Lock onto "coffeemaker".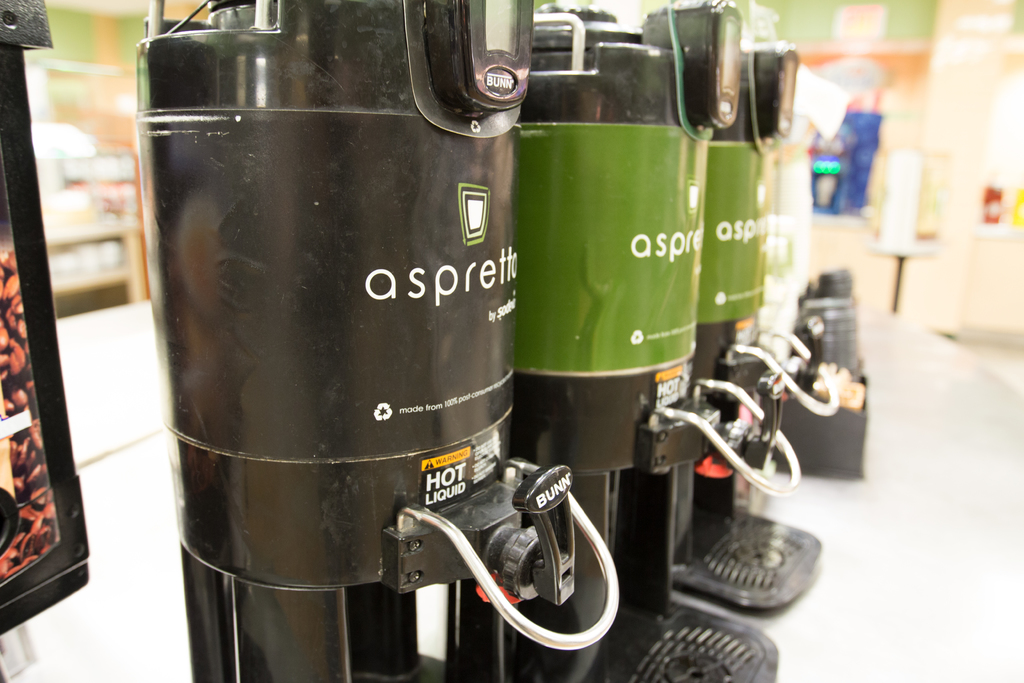
Locked: x1=678, y1=44, x2=826, y2=614.
